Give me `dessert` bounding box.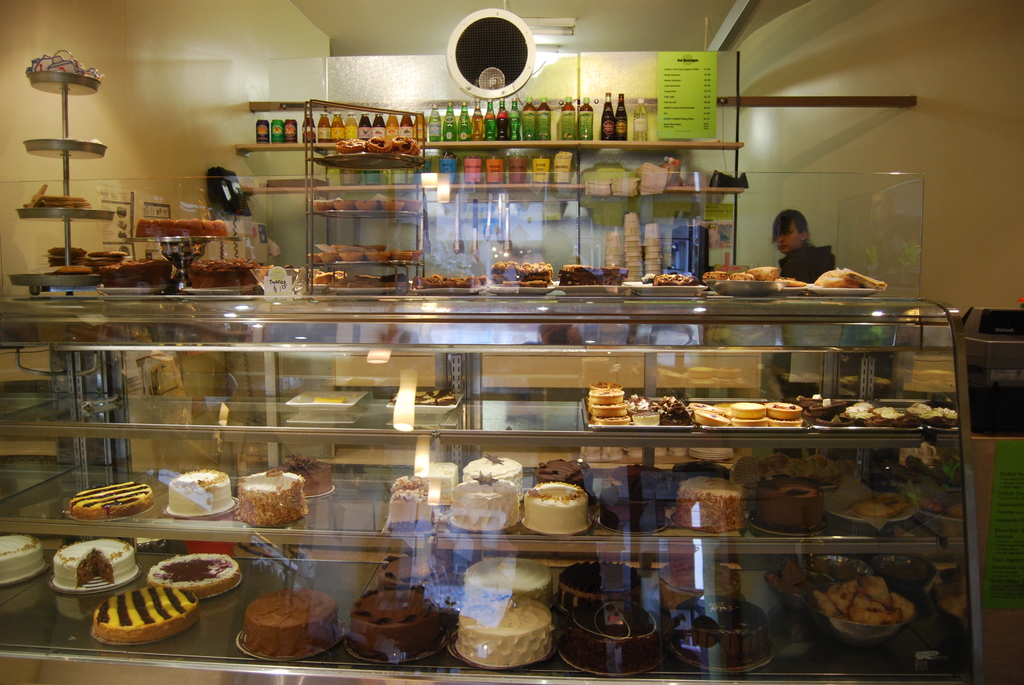
box(676, 479, 746, 537).
